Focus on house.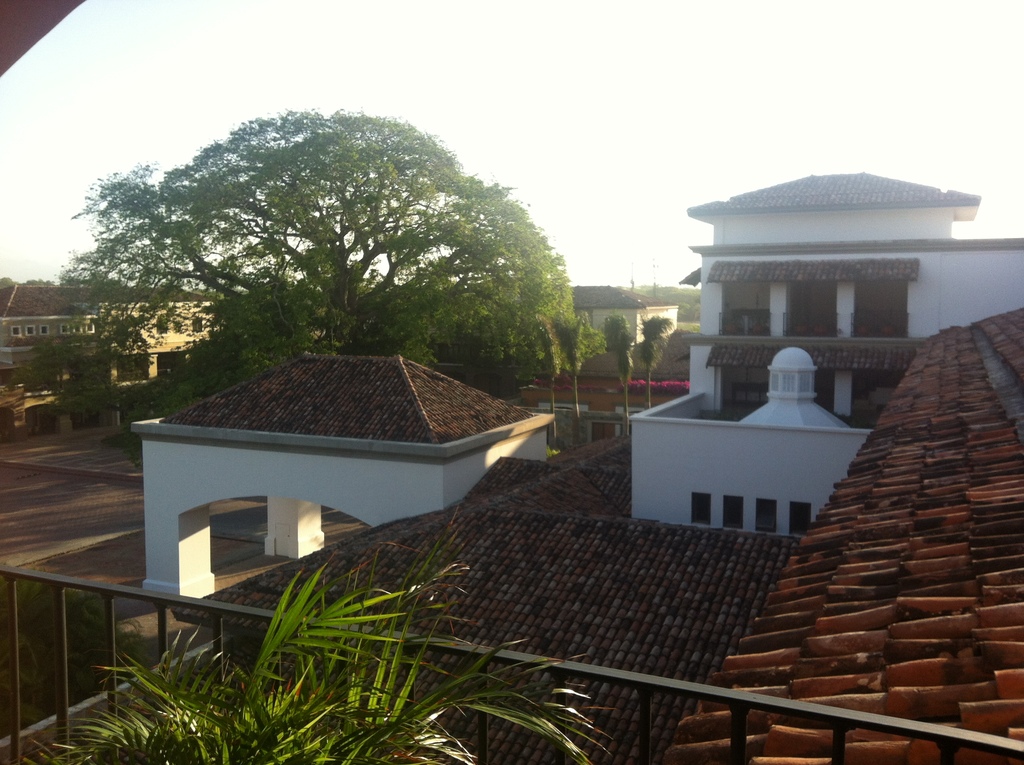
Focused at box=[6, 450, 794, 762].
